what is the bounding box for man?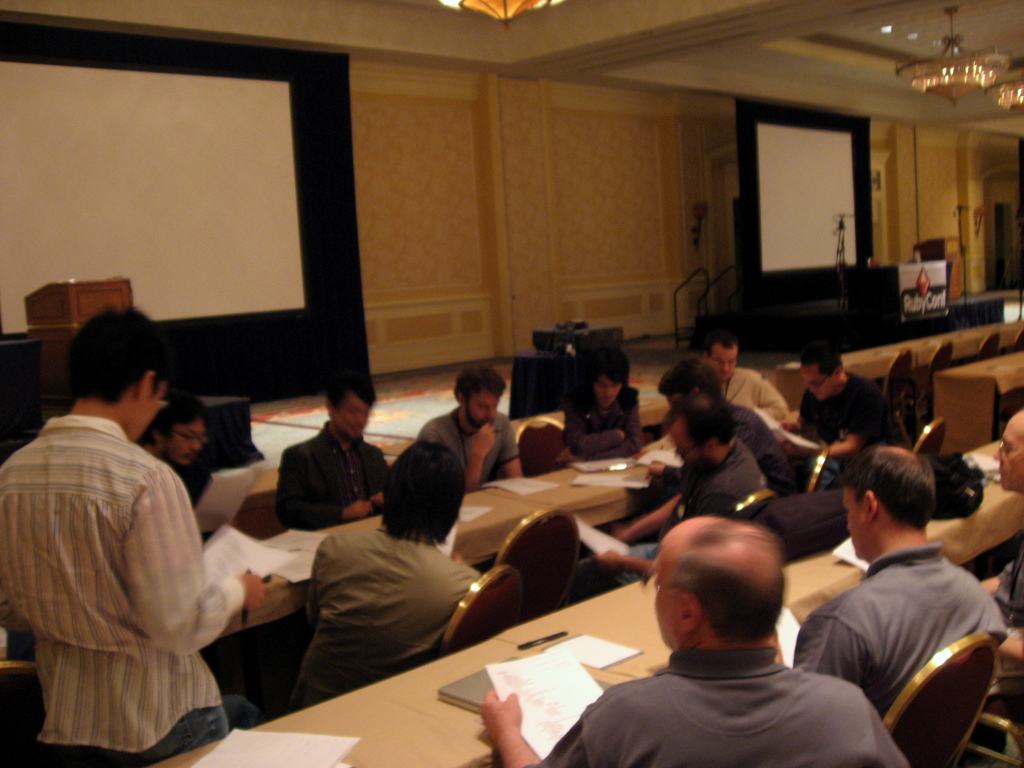
[x1=418, y1=365, x2=525, y2=497].
